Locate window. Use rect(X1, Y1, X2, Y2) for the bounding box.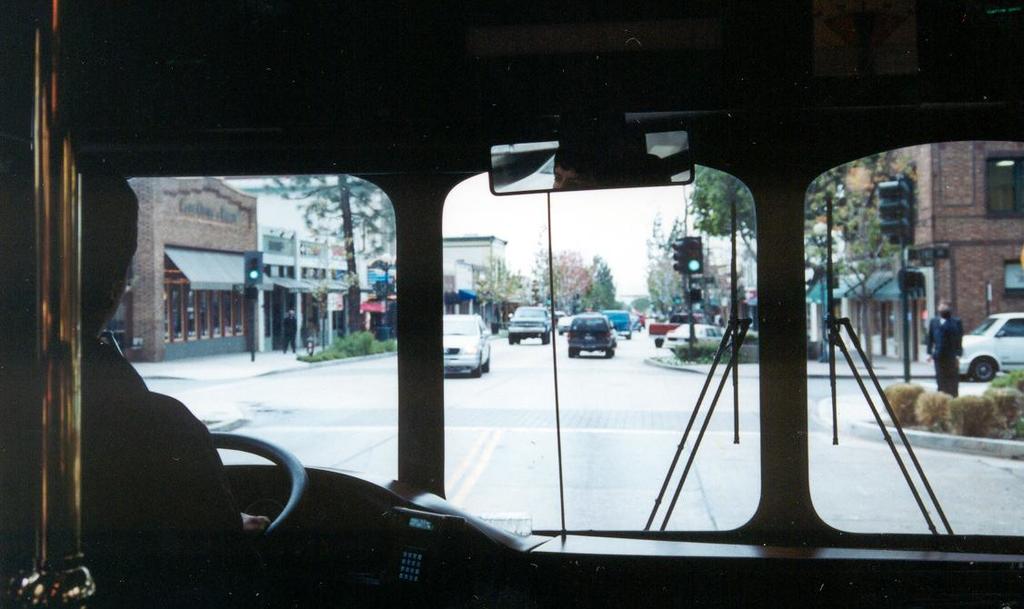
rect(162, 265, 245, 339).
